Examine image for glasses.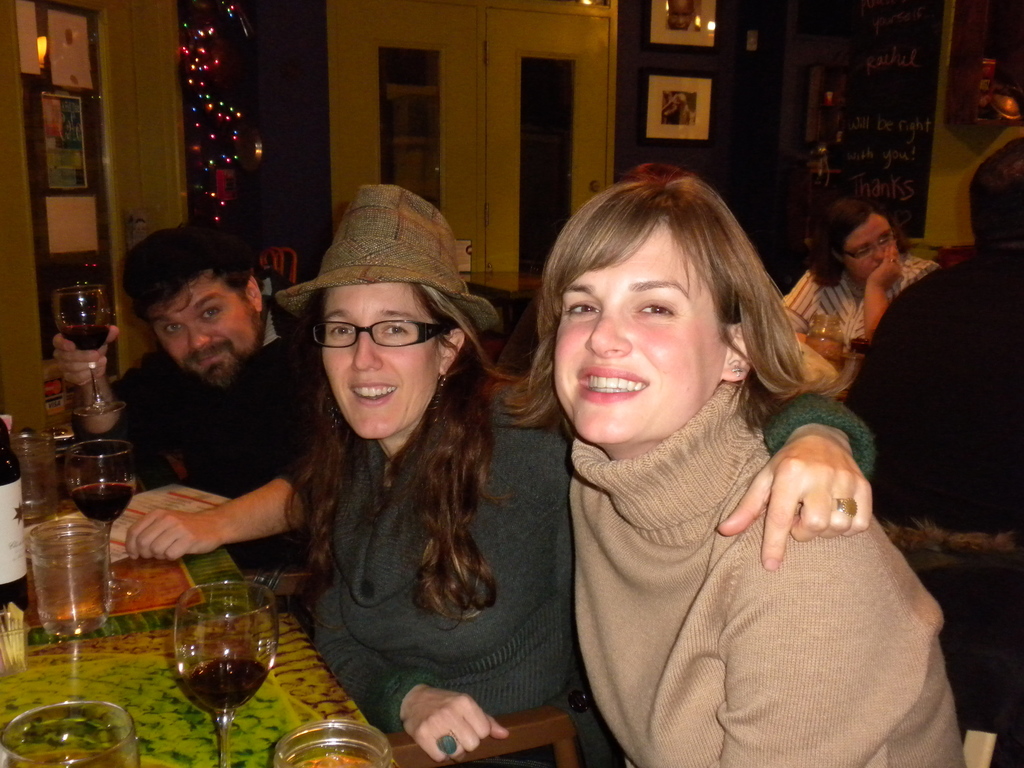
Examination result: Rect(839, 230, 897, 262).
